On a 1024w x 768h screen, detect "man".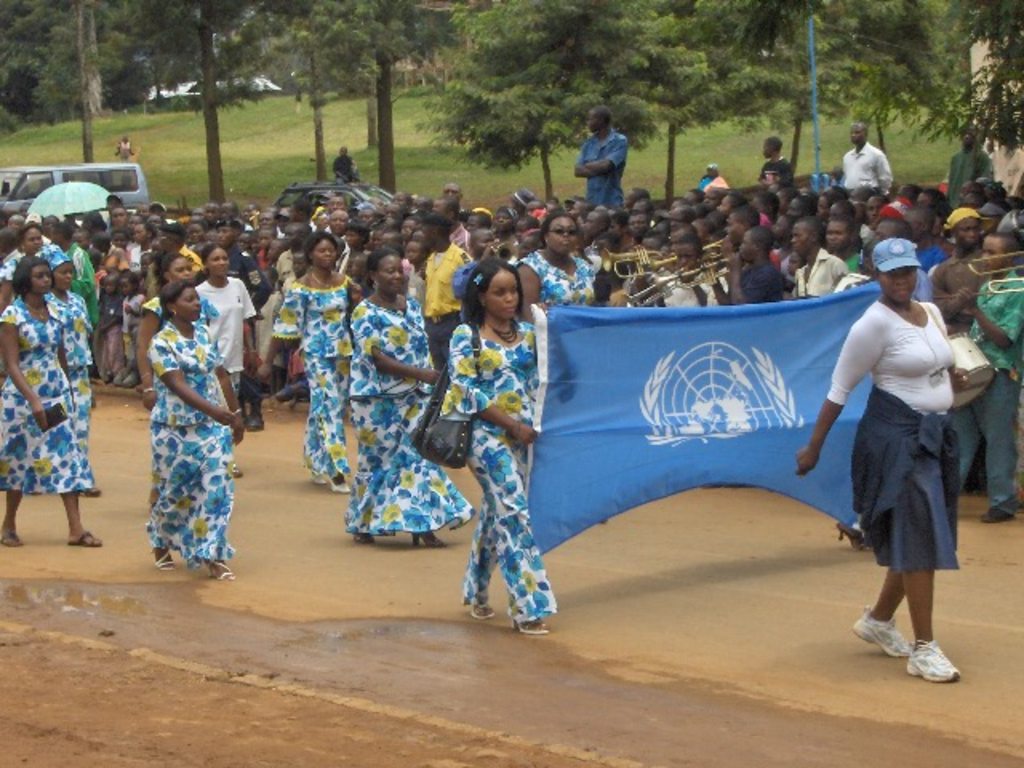
x1=718 y1=227 x2=774 y2=309.
